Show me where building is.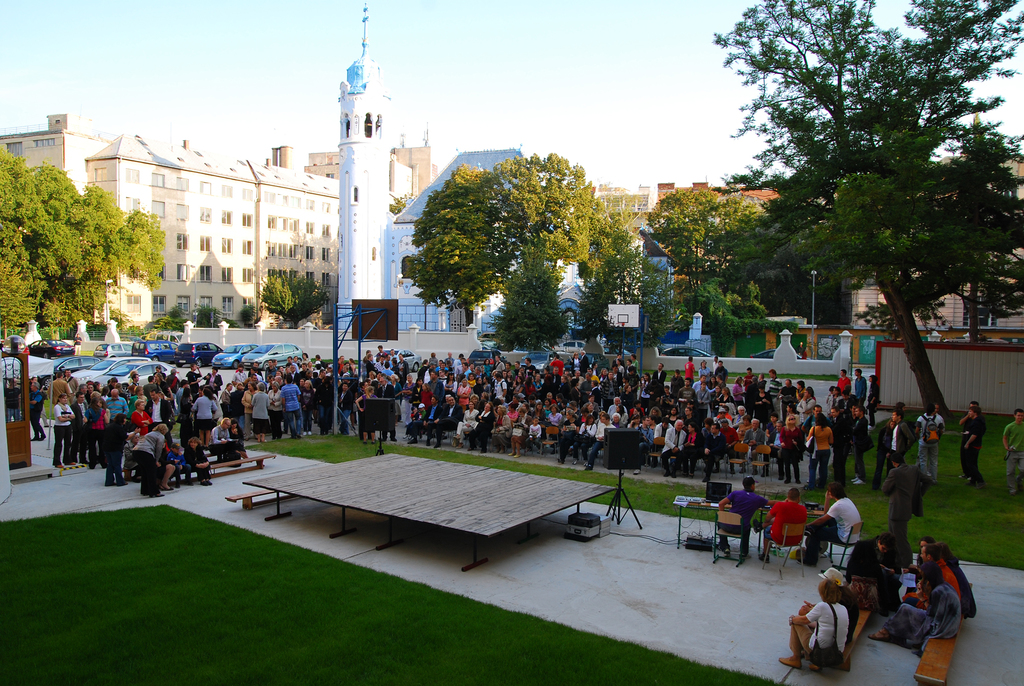
building is at 0,127,362,338.
